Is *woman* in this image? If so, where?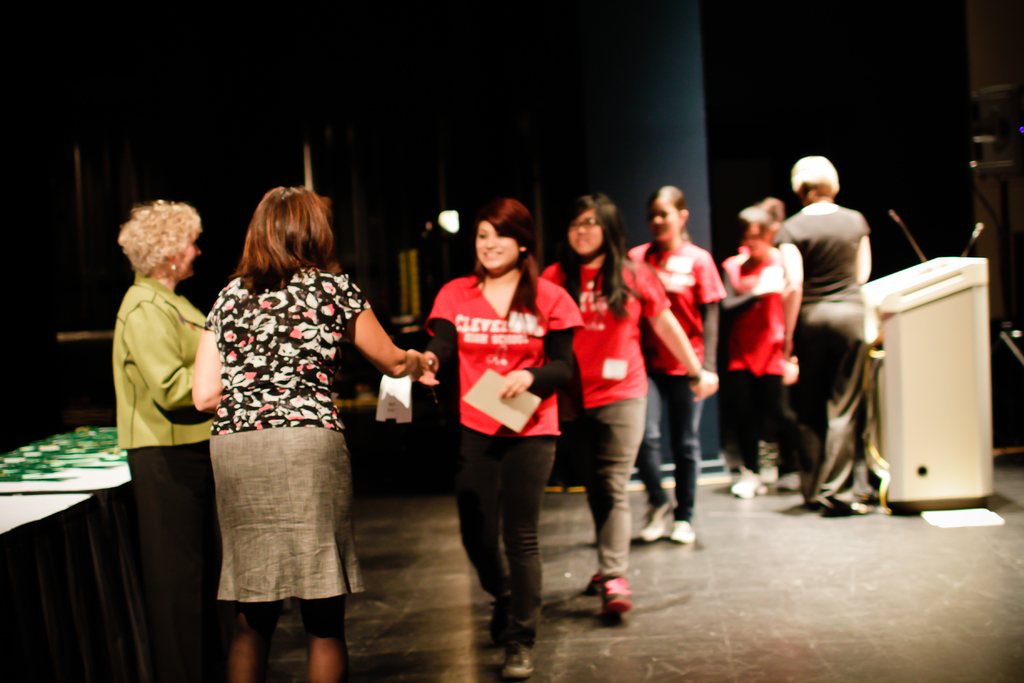
Yes, at <box>771,147,874,517</box>.
